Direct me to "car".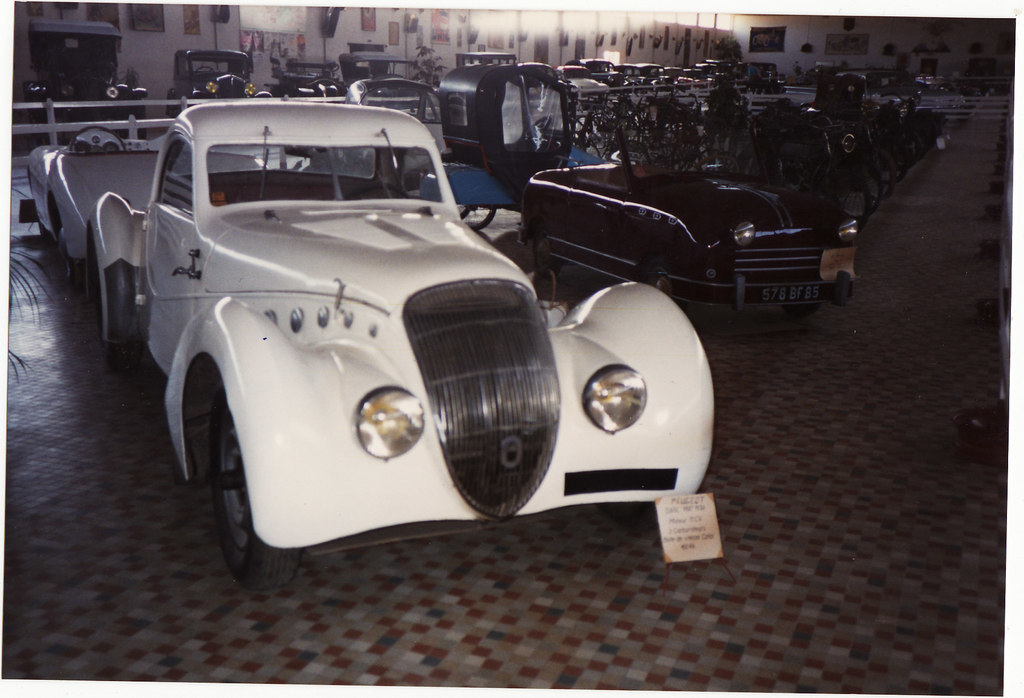
Direction: crop(24, 19, 147, 137).
